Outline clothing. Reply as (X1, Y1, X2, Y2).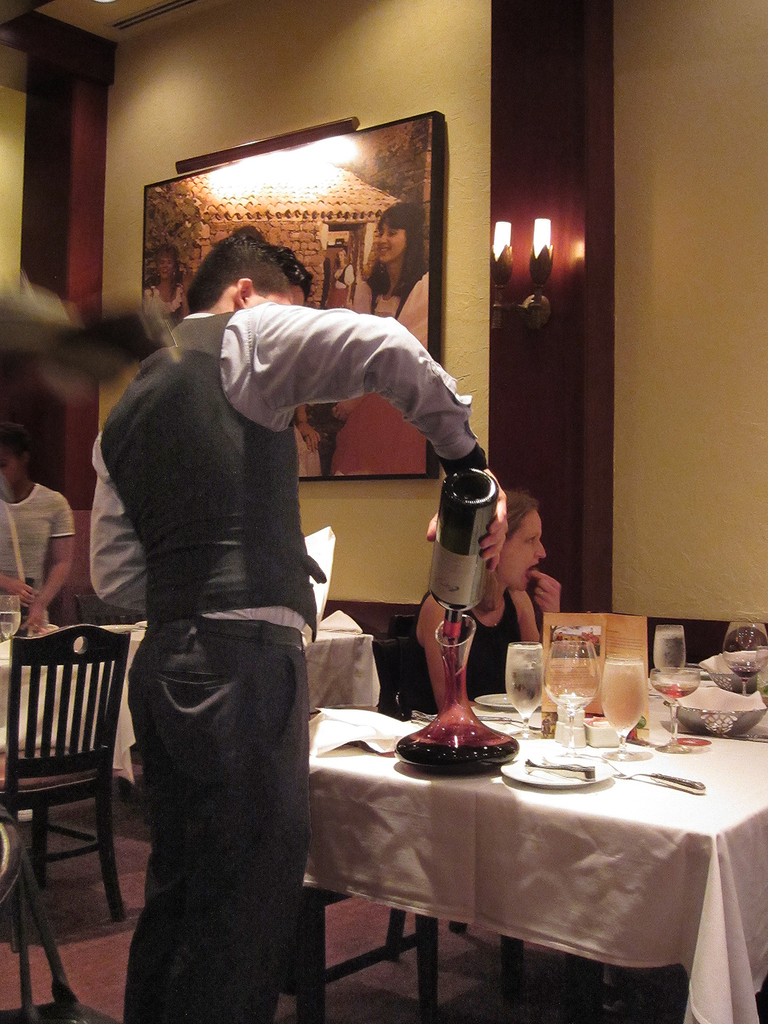
(326, 259, 353, 306).
